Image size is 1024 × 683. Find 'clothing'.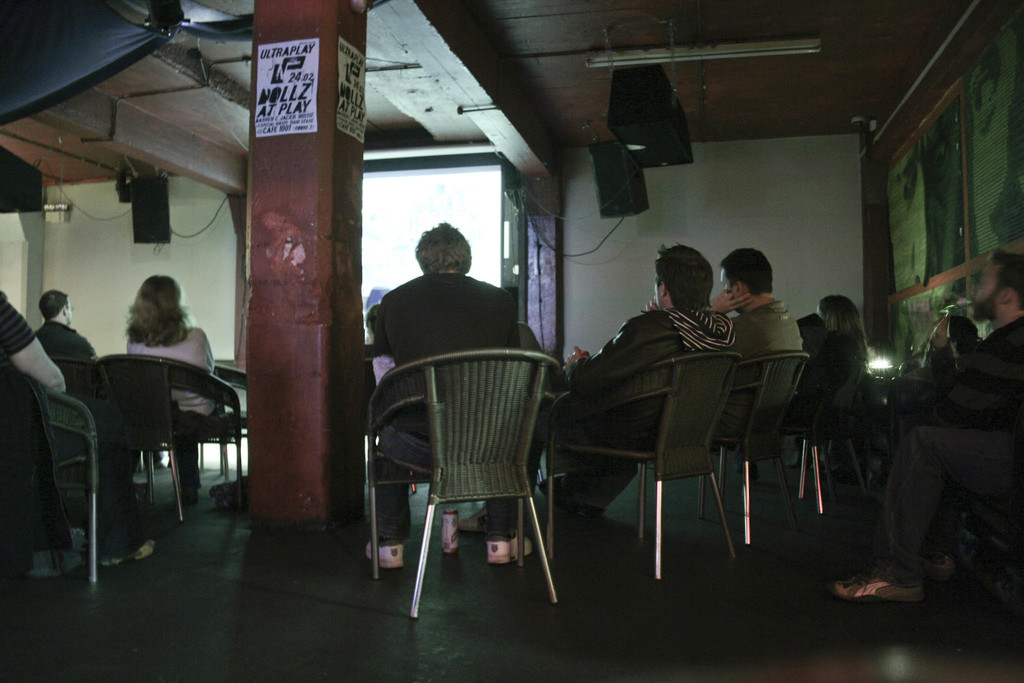
(34,320,104,362).
